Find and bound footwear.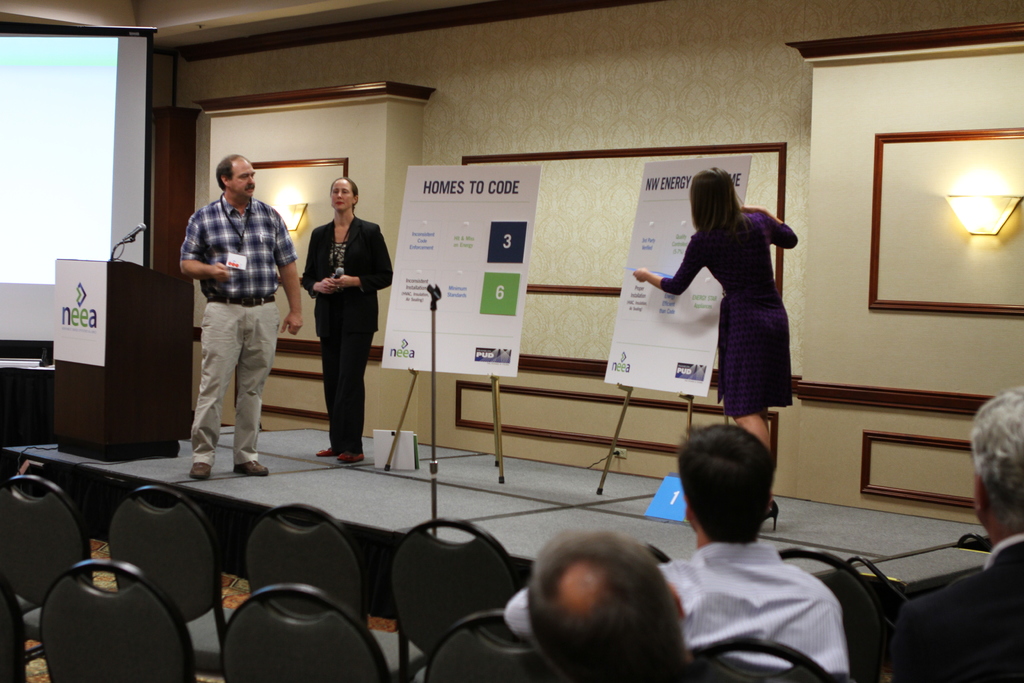
Bound: 319 448 335 457.
